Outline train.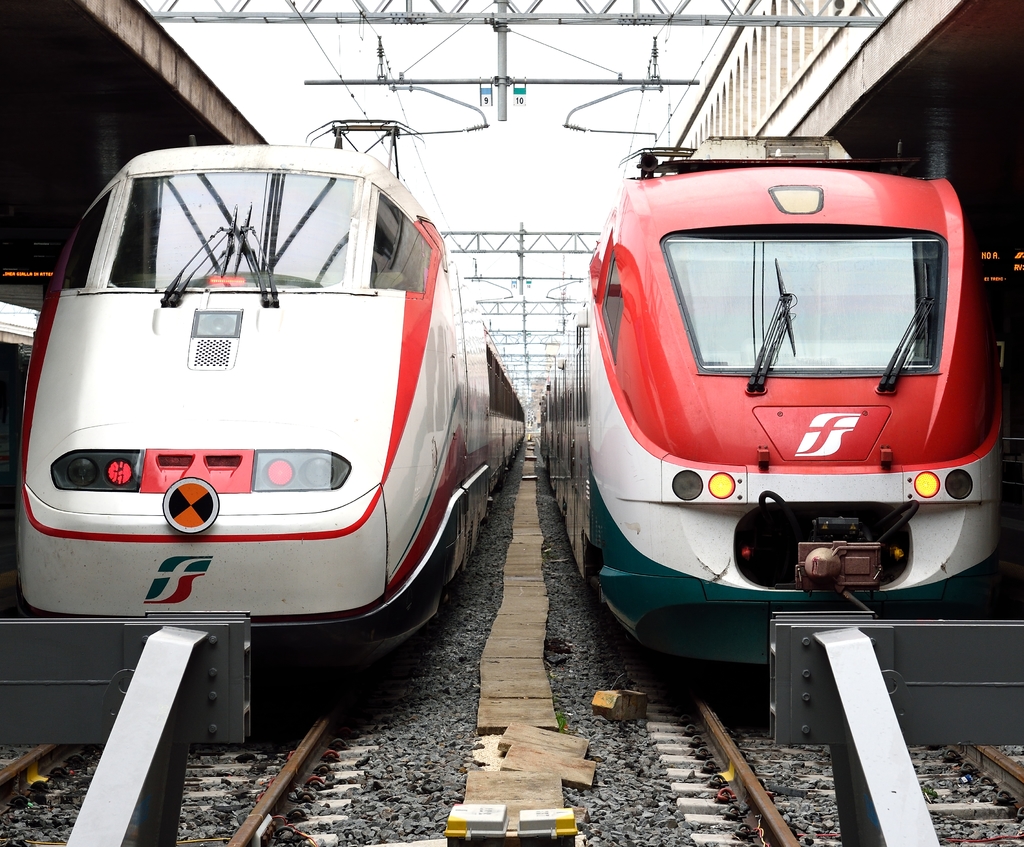
Outline: 13 120 523 655.
